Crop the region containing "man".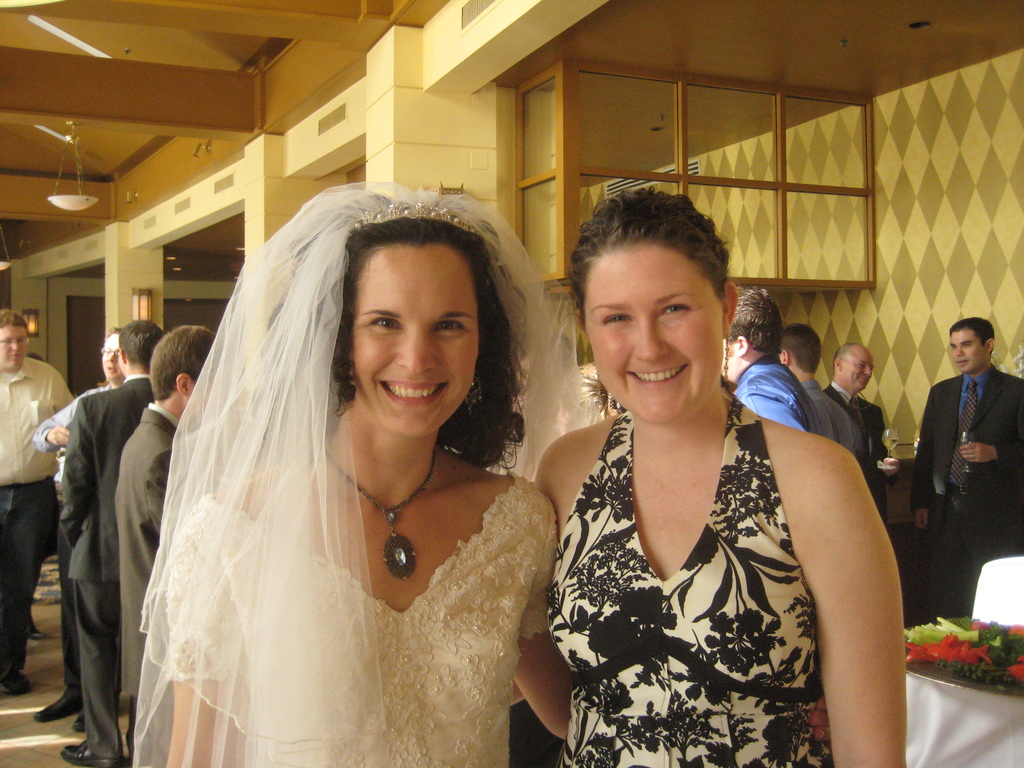
Crop region: [911,312,1018,632].
